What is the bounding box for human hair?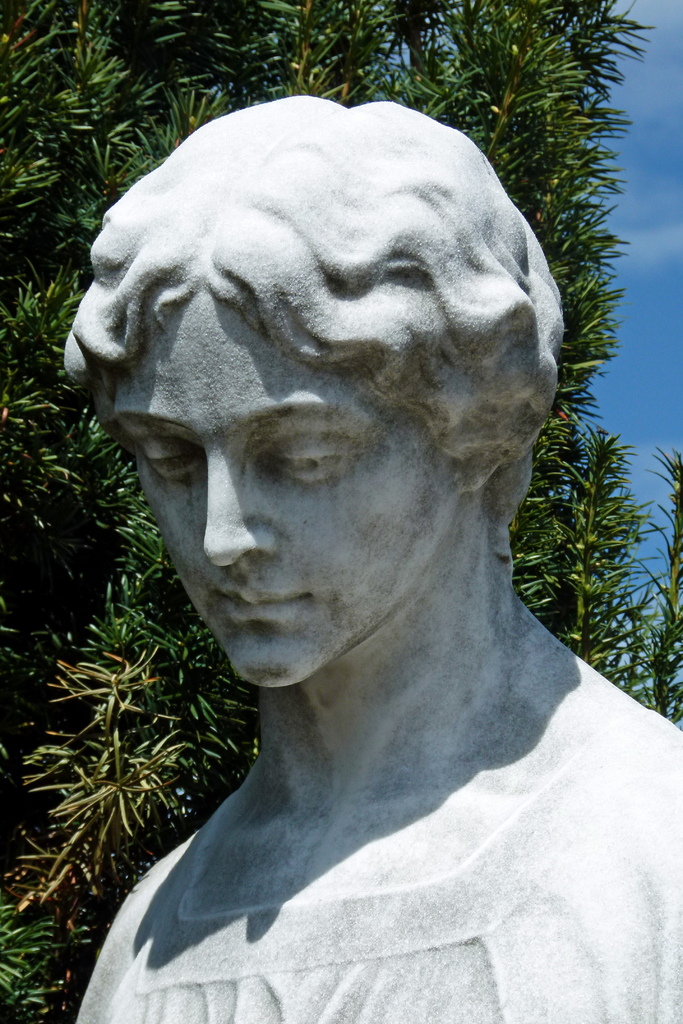
[left=62, top=84, right=568, bottom=527].
